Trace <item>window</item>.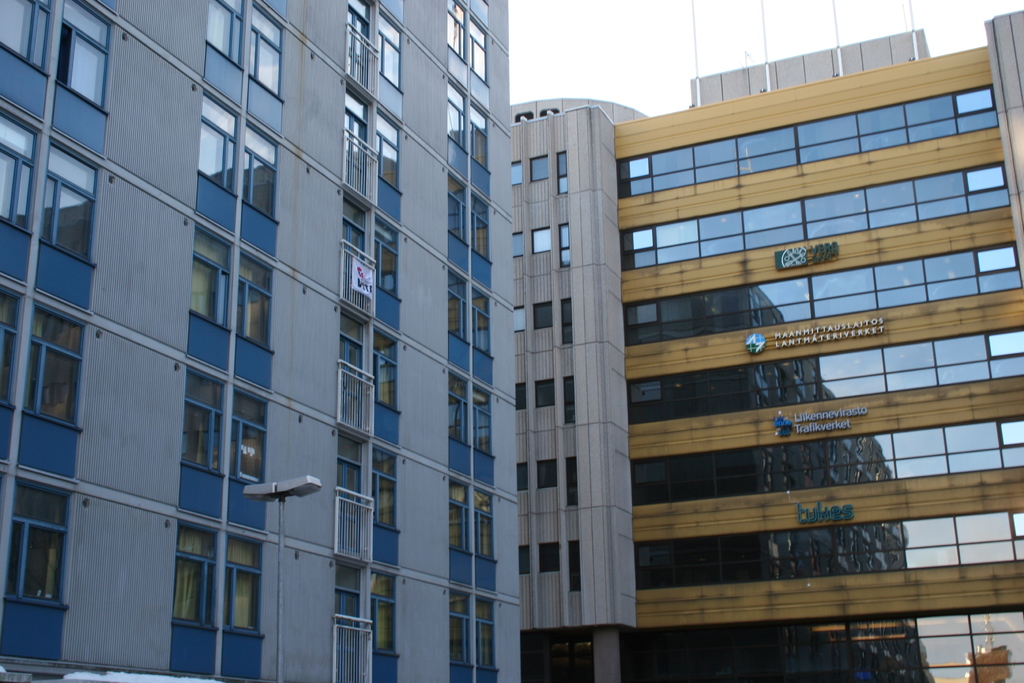
Traced to [447,374,495,484].
